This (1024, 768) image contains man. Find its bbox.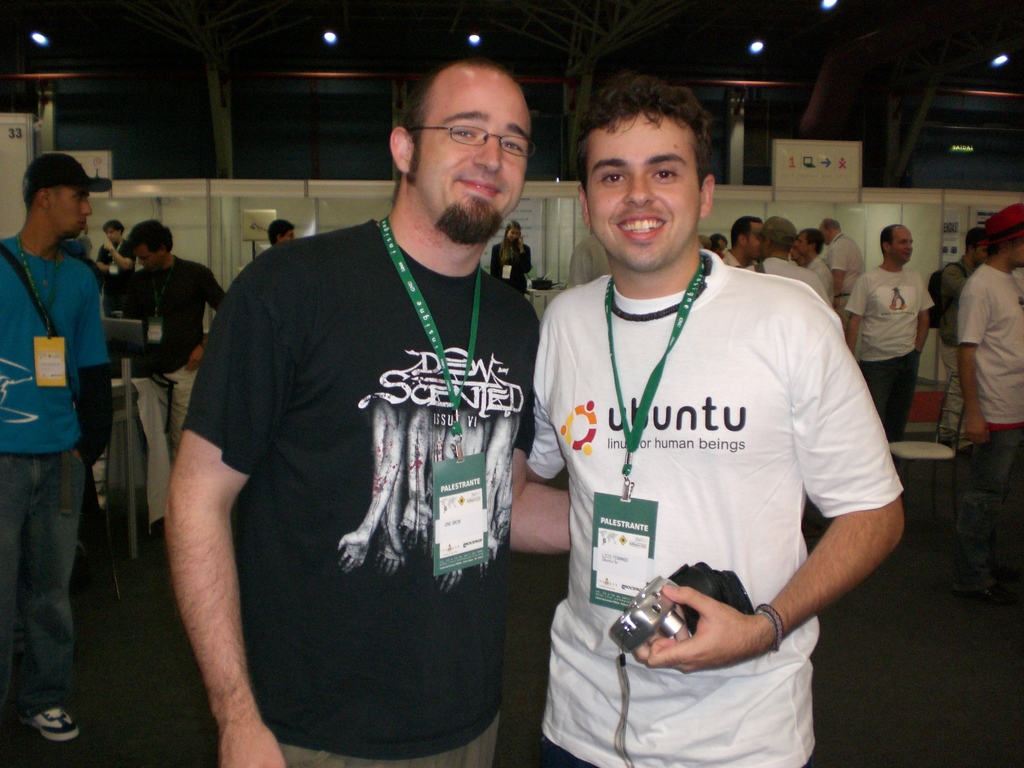
738 216 835 312.
